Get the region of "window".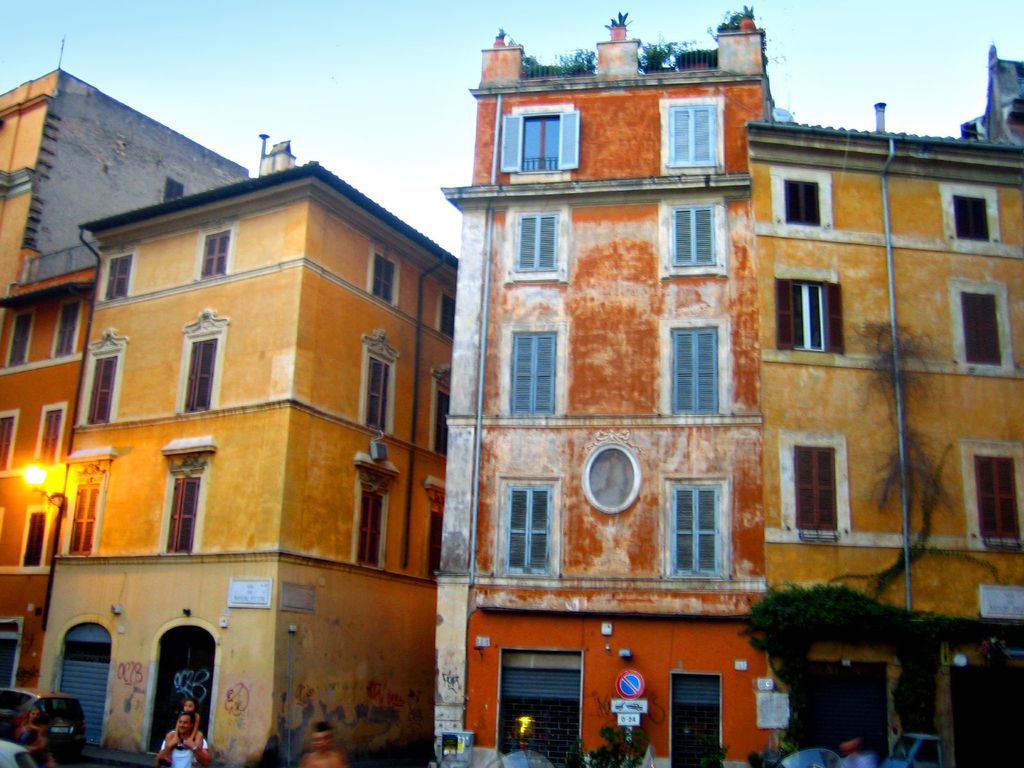
crop(352, 449, 401, 567).
